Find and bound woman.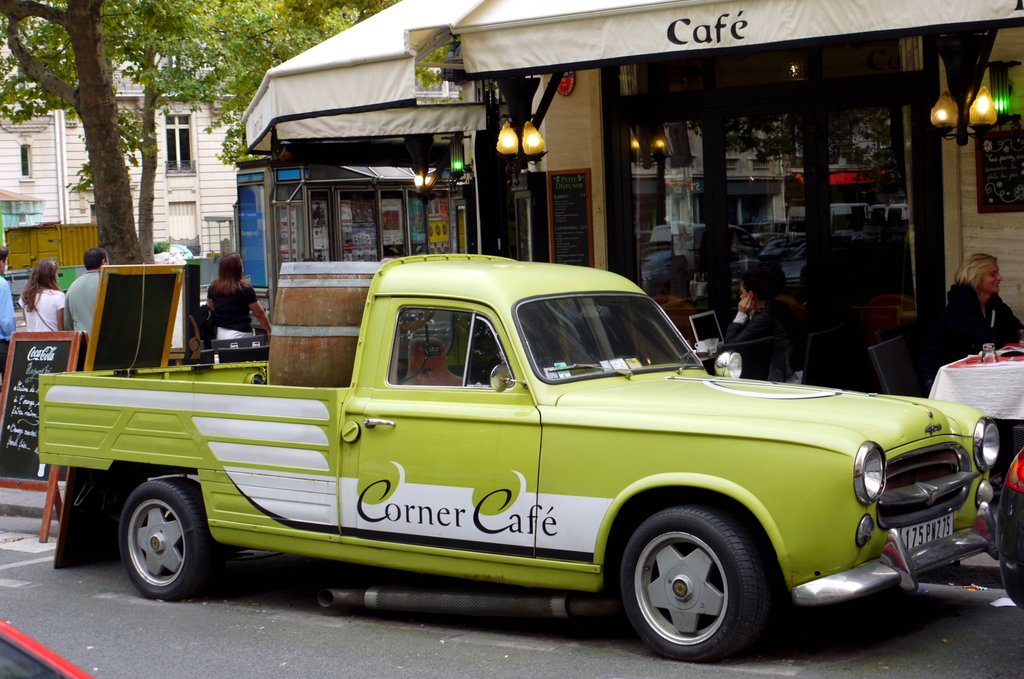
Bound: box(760, 261, 818, 332).
